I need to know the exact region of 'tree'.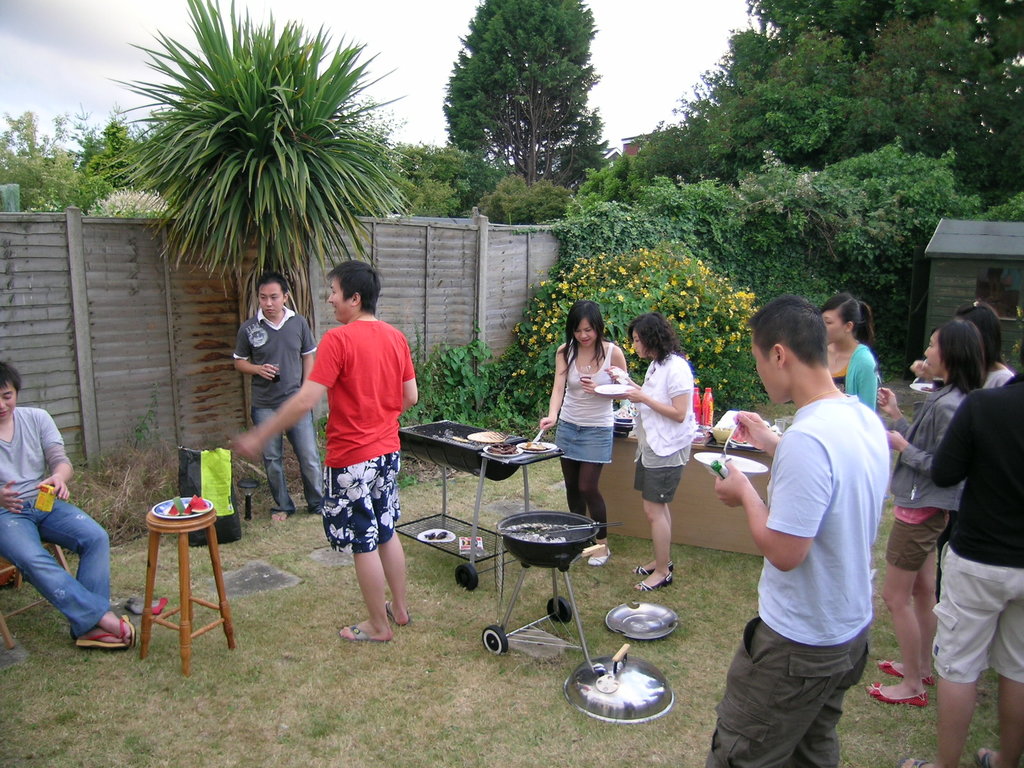
Region: (106,10,399,346).
